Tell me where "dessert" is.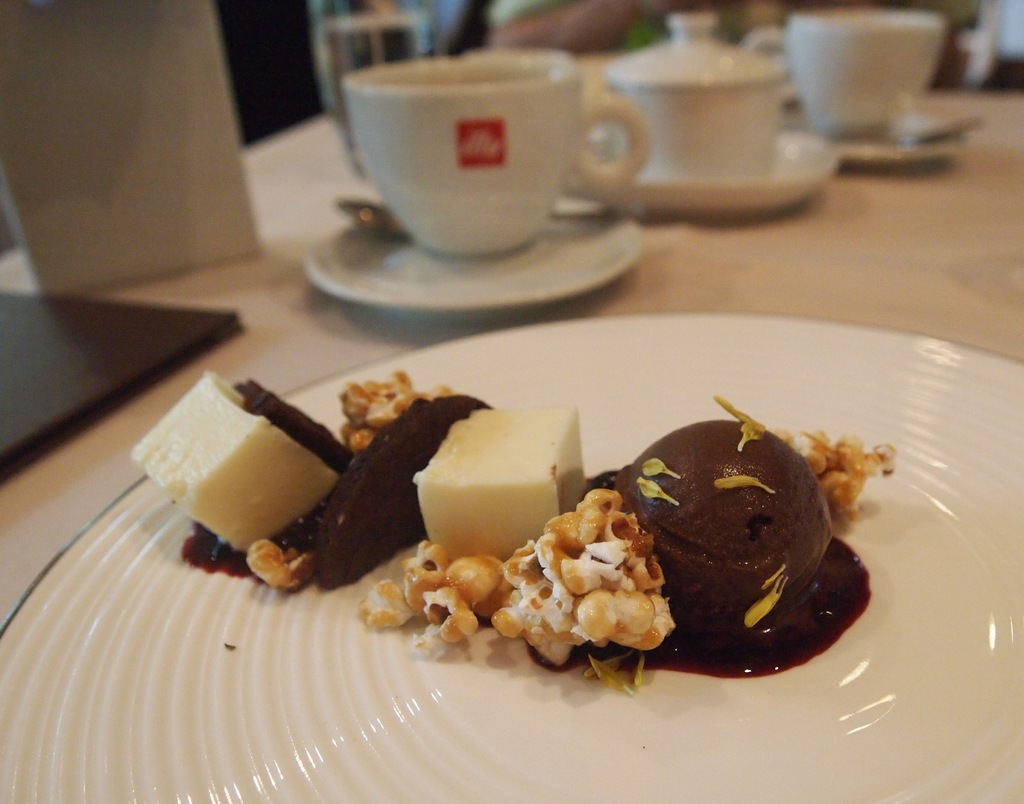
"dessert" is at crop(616, 416, 834, 653).
